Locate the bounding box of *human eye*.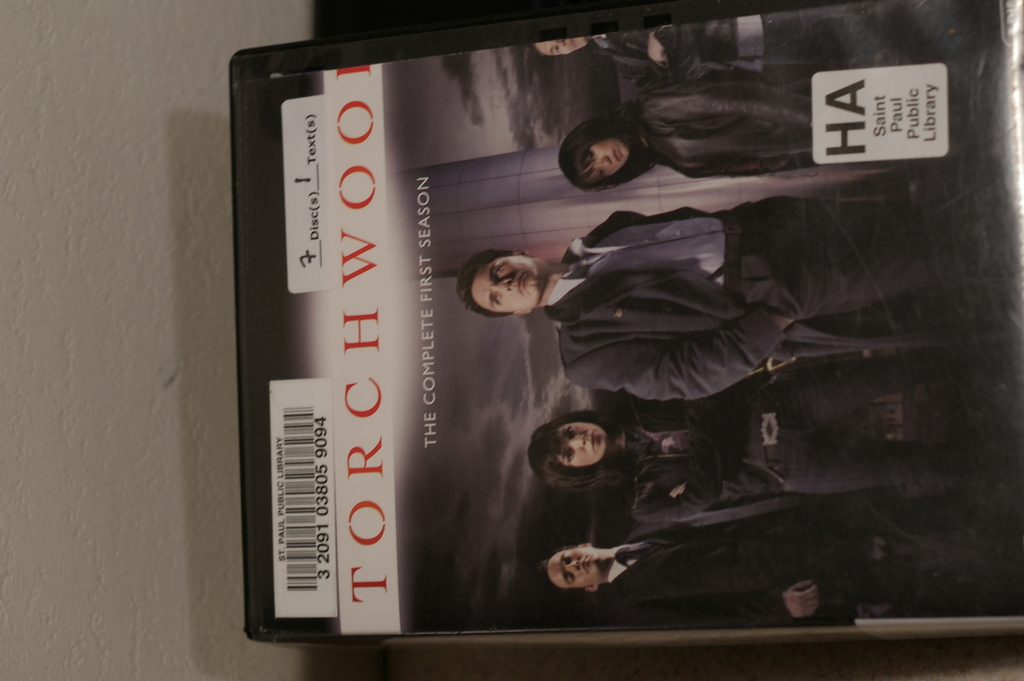
Bounding box: {"x1": 564, "y1": 425, "x2": 573, "y2": 439}.
